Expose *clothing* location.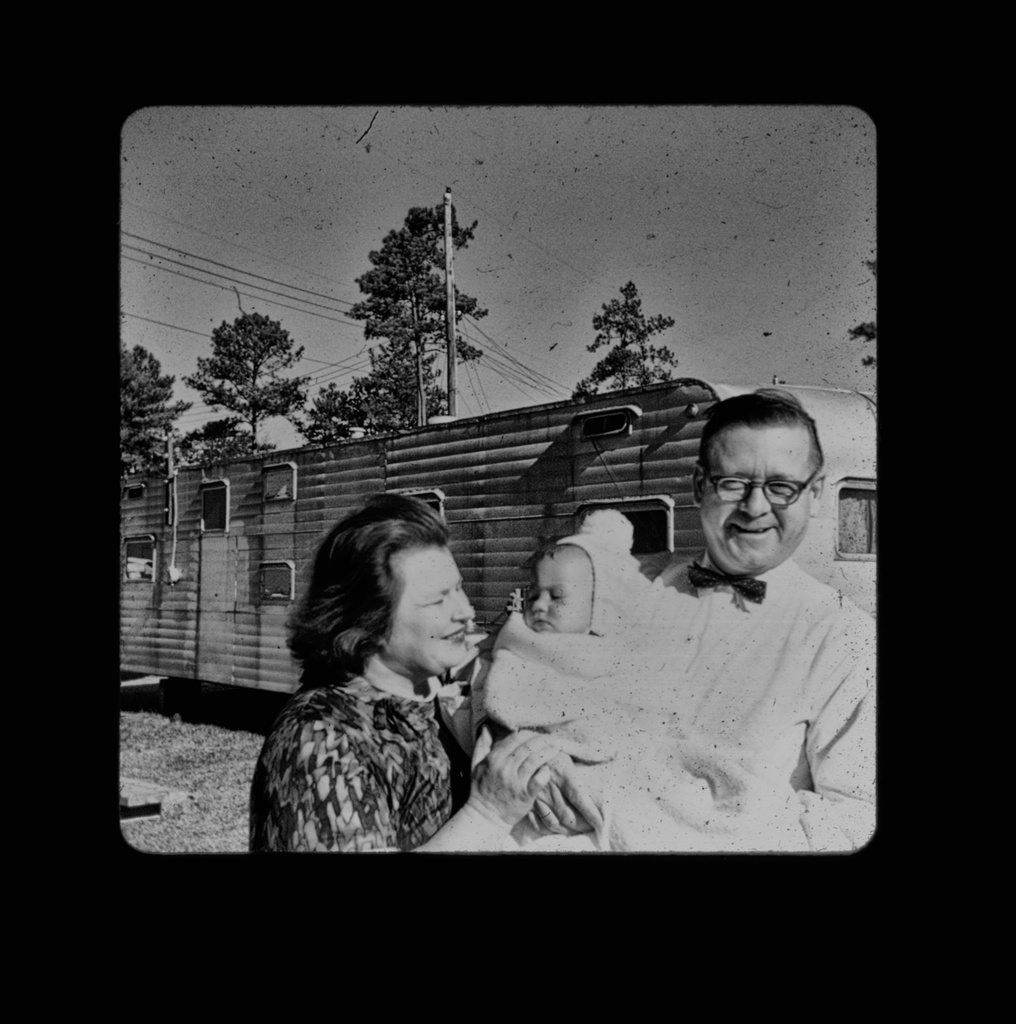
Exposed at left=465, top=545, right=880, bottom=863.
